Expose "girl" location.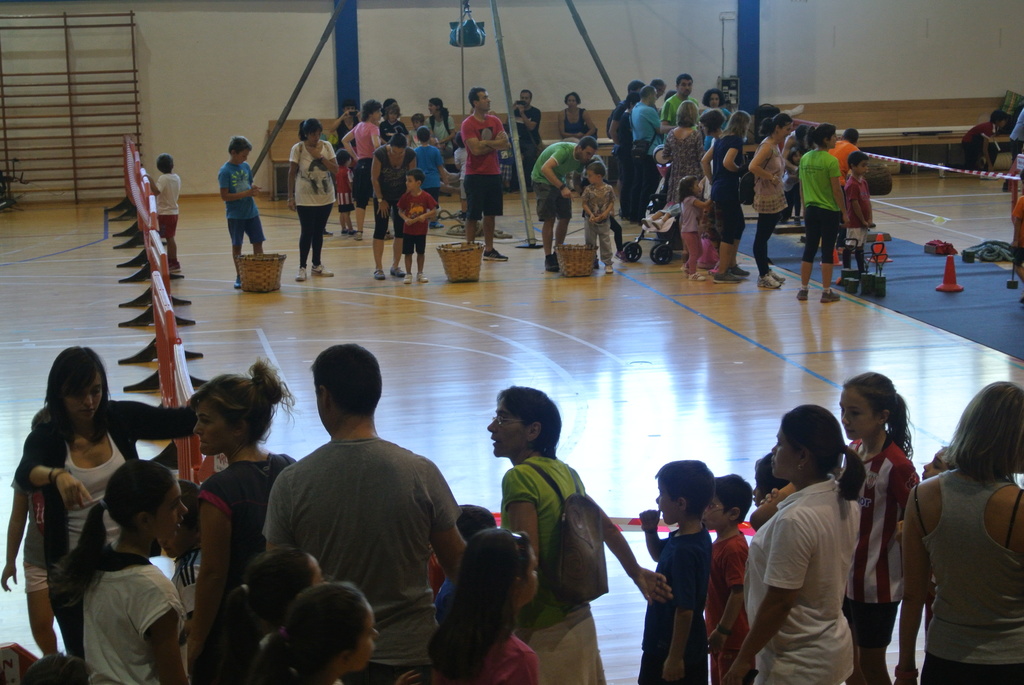
Exposed at 20:344:193:556.
